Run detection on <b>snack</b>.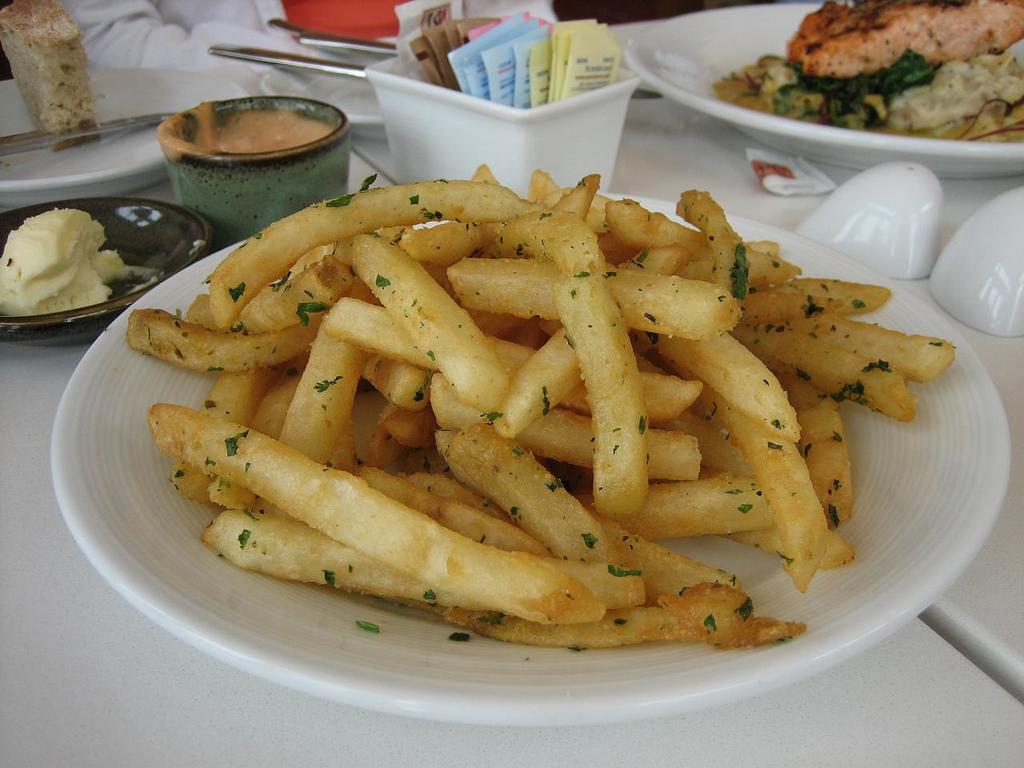
Result: locate(138, 206, 862, 644).
